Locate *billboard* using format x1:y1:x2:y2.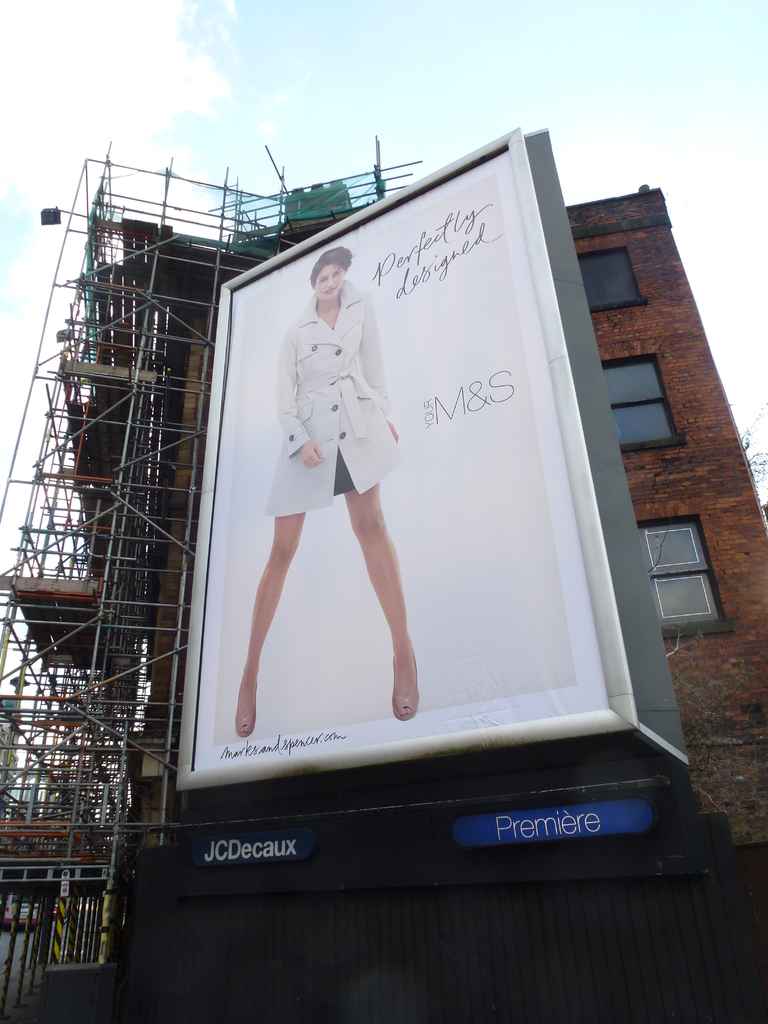
461:799:654:851.
